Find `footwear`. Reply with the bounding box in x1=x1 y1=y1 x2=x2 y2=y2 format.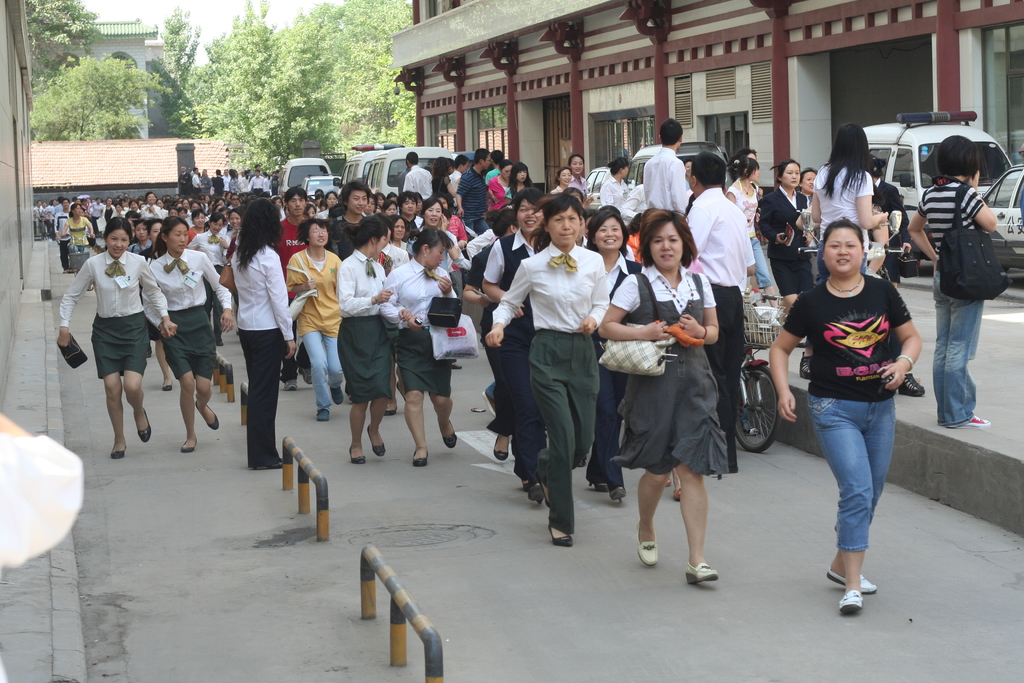
x1=527 y1=481 x2=545 y2=505.
